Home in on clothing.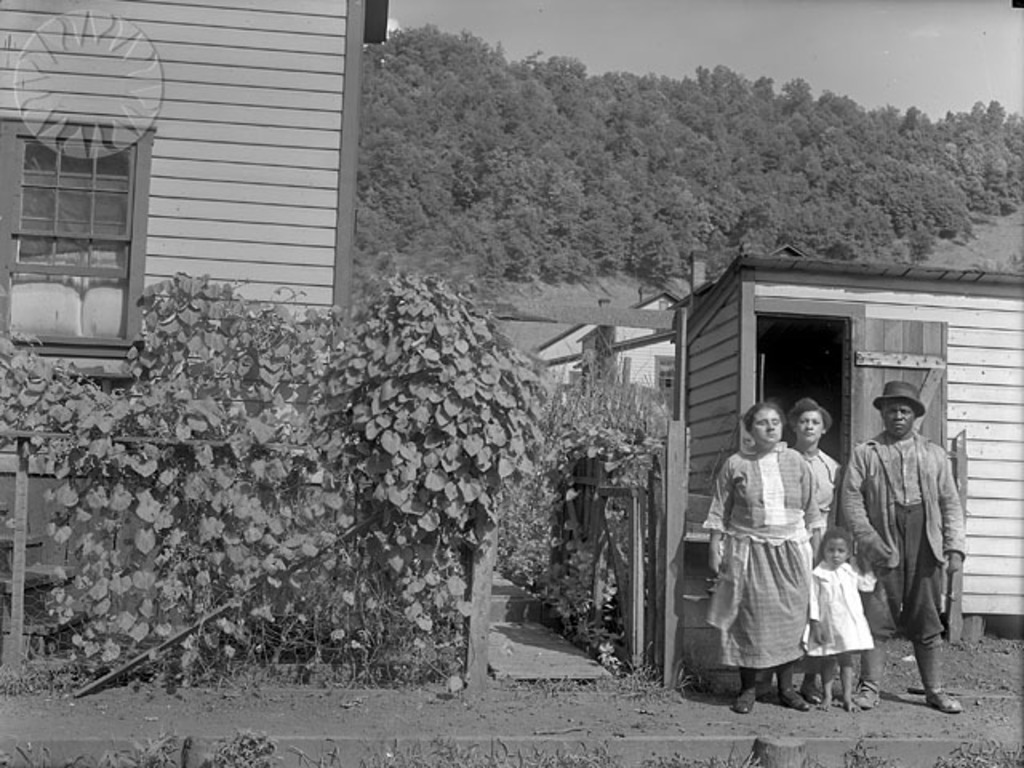
Homed in at left=843, top=437, right=976, bottom=701.
